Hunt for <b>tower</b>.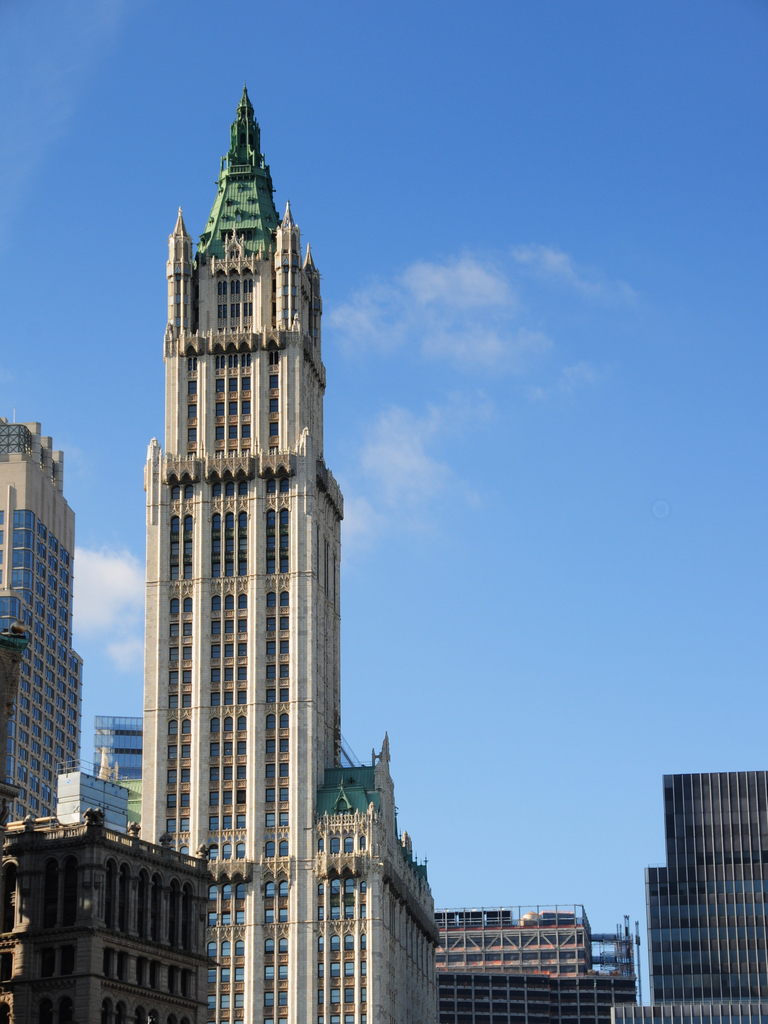
Hunted down at locate(135, 95, 437, 1023).
